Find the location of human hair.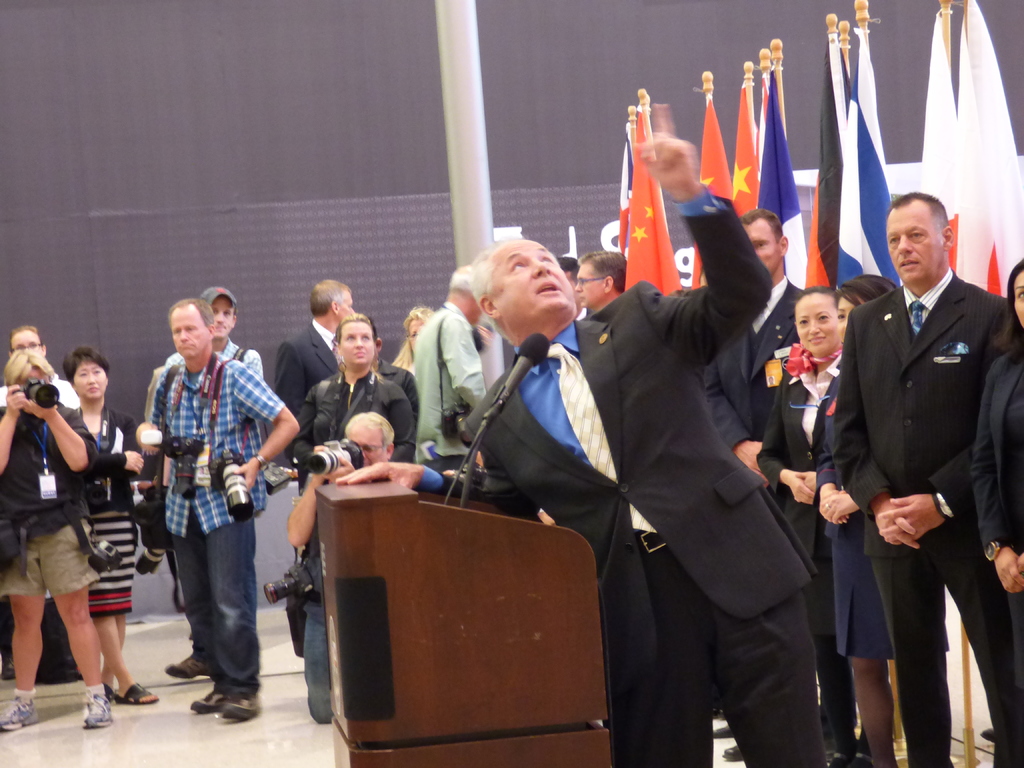
Location: (556, 257, 580, 289).
